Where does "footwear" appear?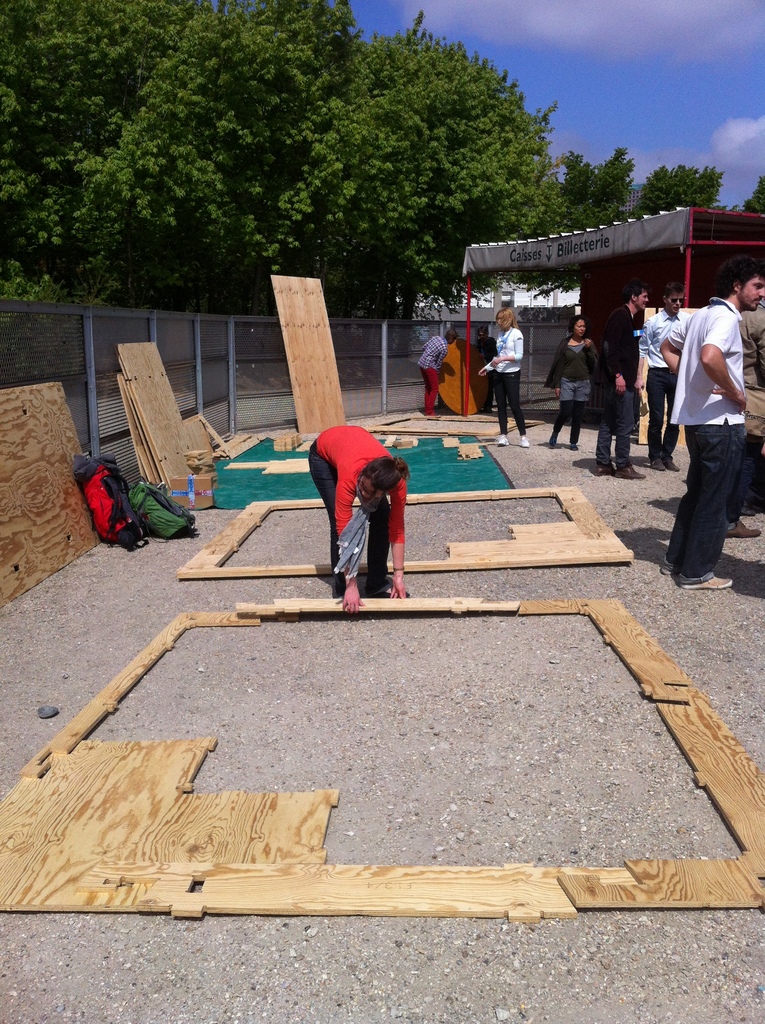
Appears at rect(611, 463, 646, 482).
